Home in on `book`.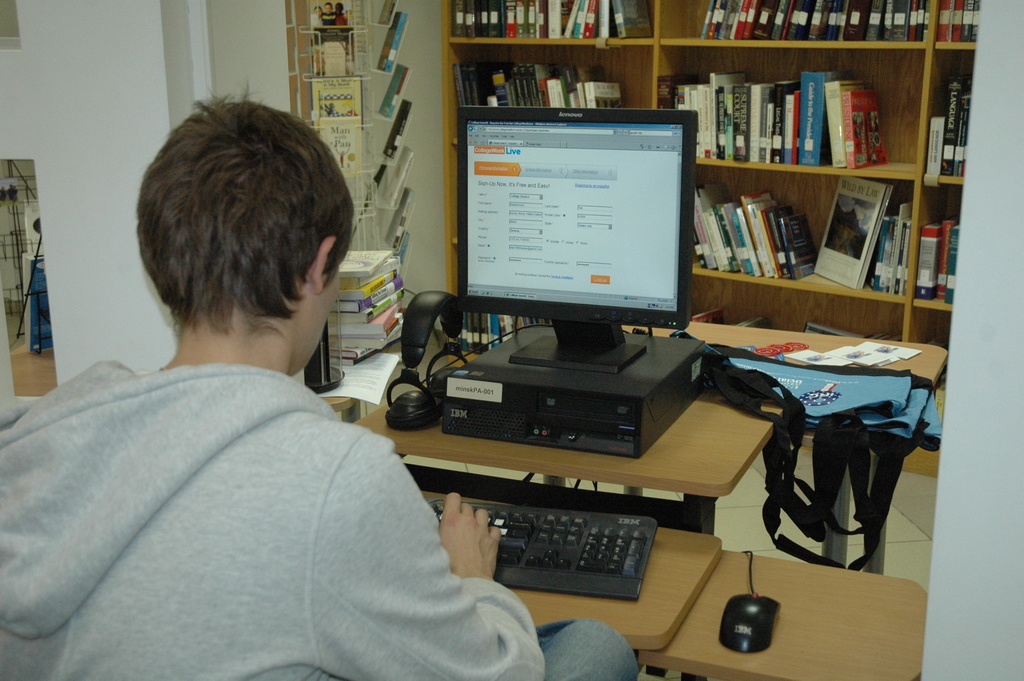
Homed in at locate(695, 303, 723, 323).
